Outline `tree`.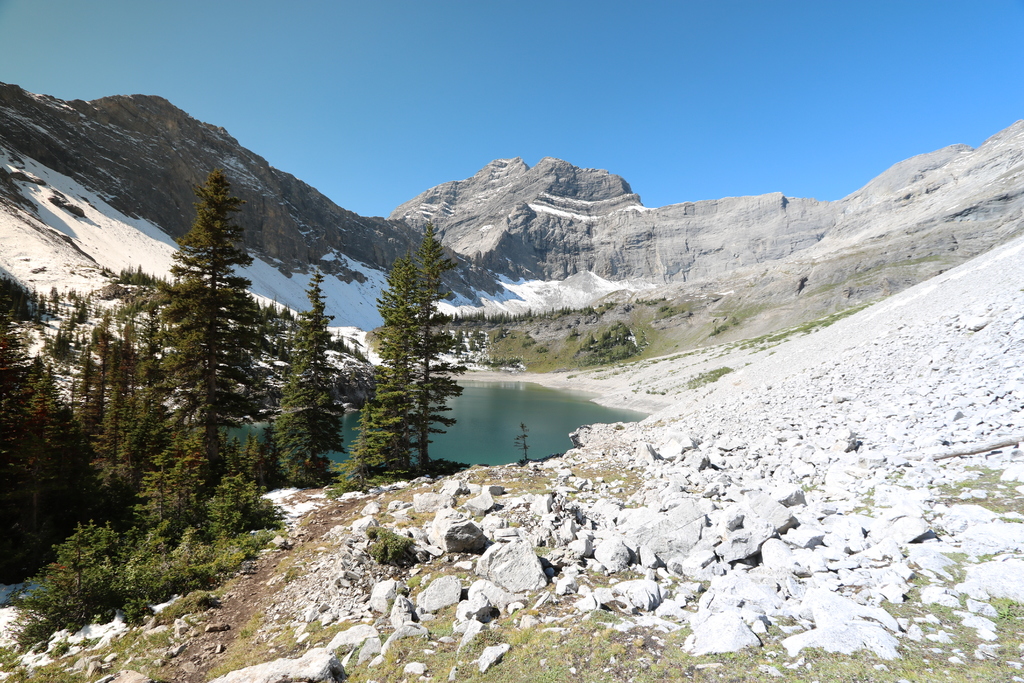
Outline: 86, 306, 157, 448.
